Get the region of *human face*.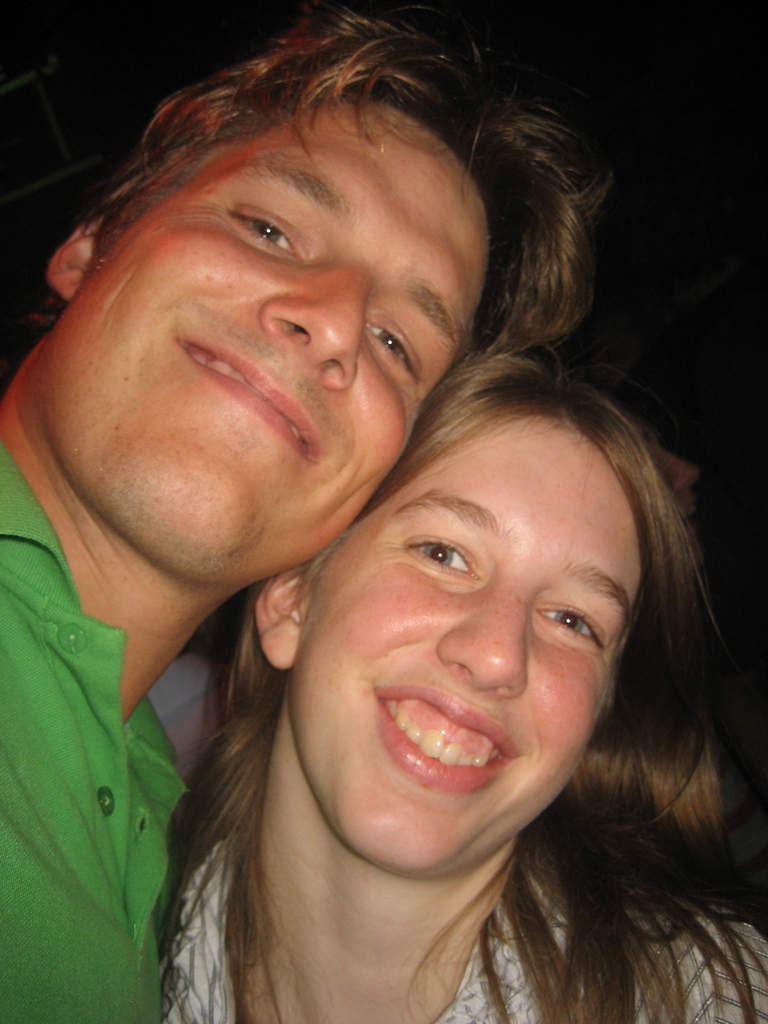
box(285, 414, 647, 870).
